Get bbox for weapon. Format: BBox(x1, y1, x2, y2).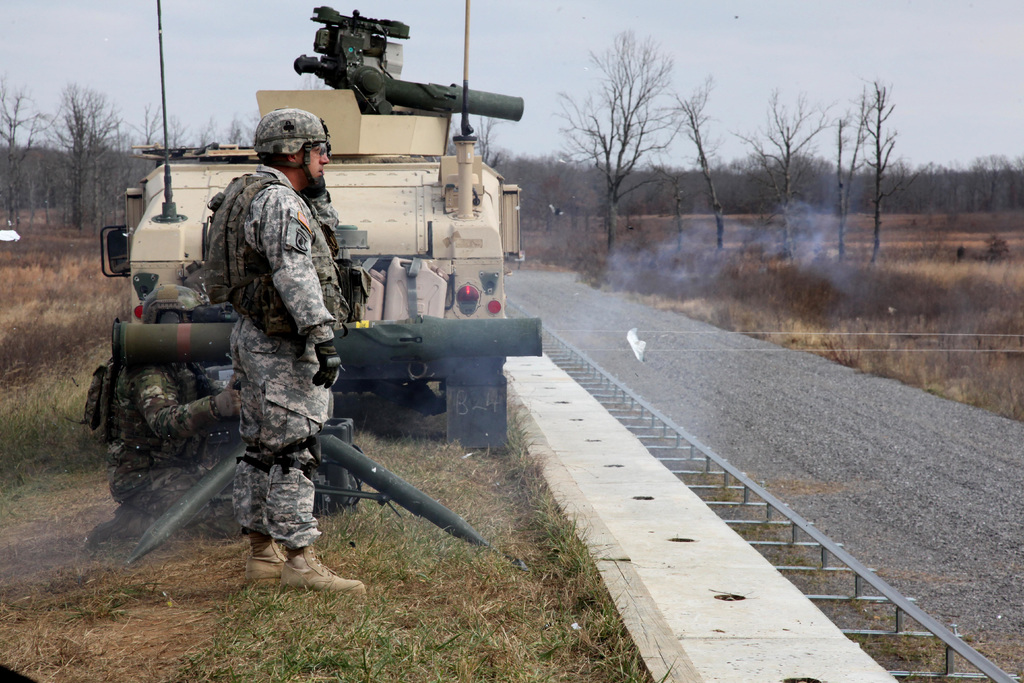
BBox(292, 8, 523, 115).
